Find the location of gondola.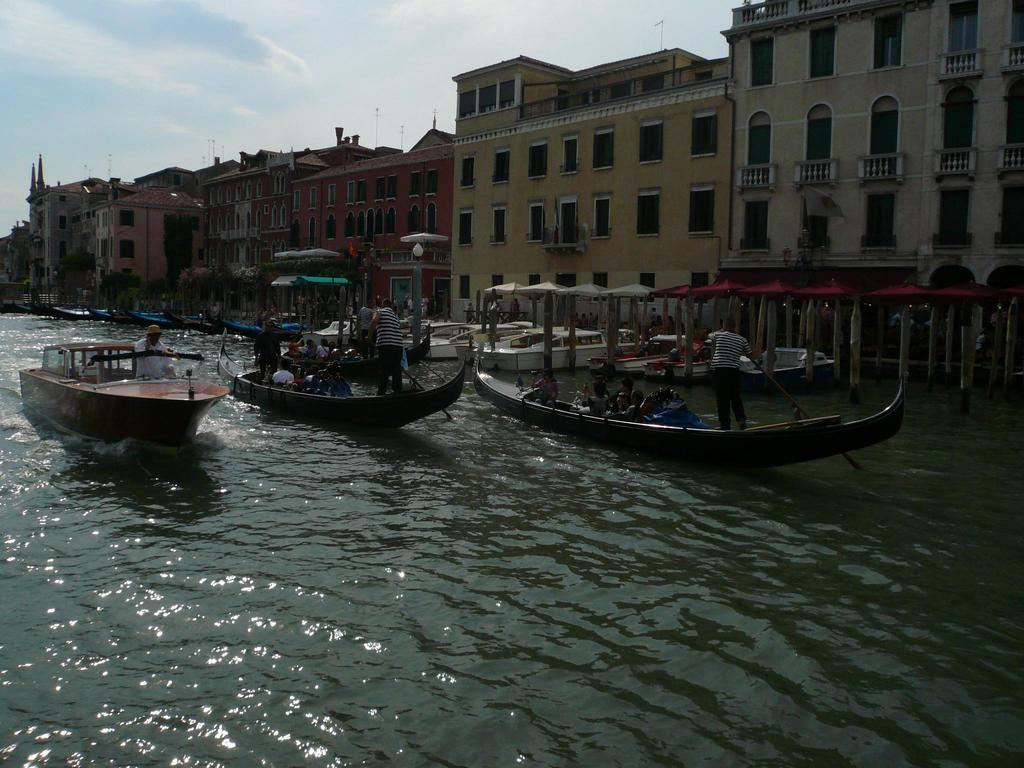
Location: x1=472 y1=332 x2=915 y2=463.
